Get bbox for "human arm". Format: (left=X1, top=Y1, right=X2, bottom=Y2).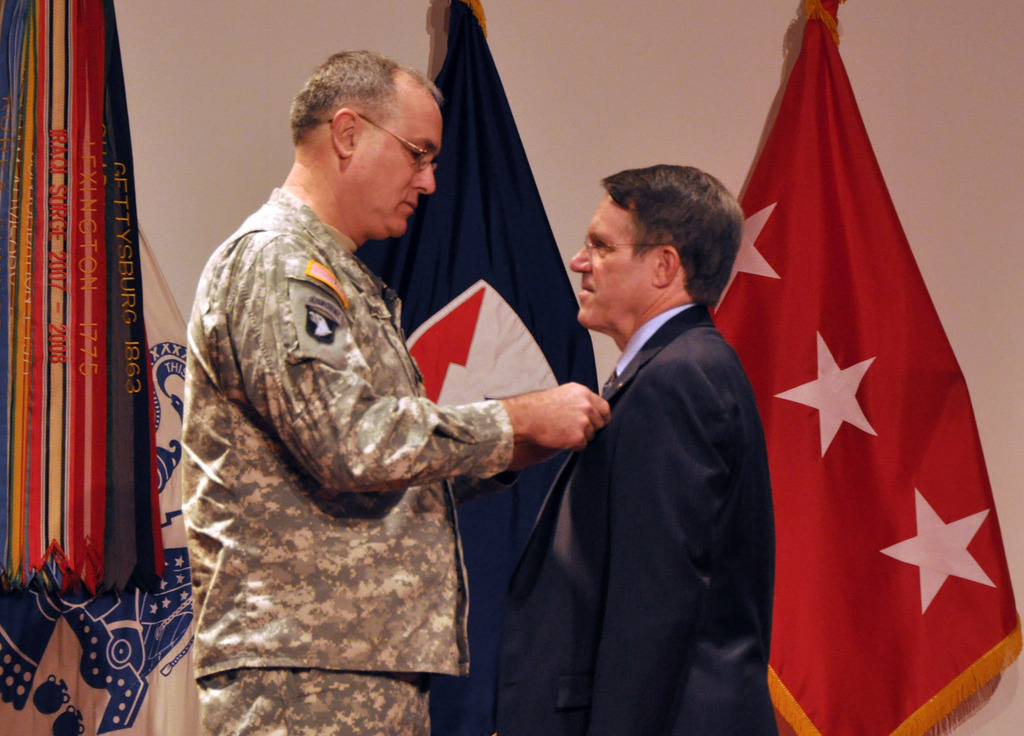
(left=230, top=238, right=607, bottom=493).
